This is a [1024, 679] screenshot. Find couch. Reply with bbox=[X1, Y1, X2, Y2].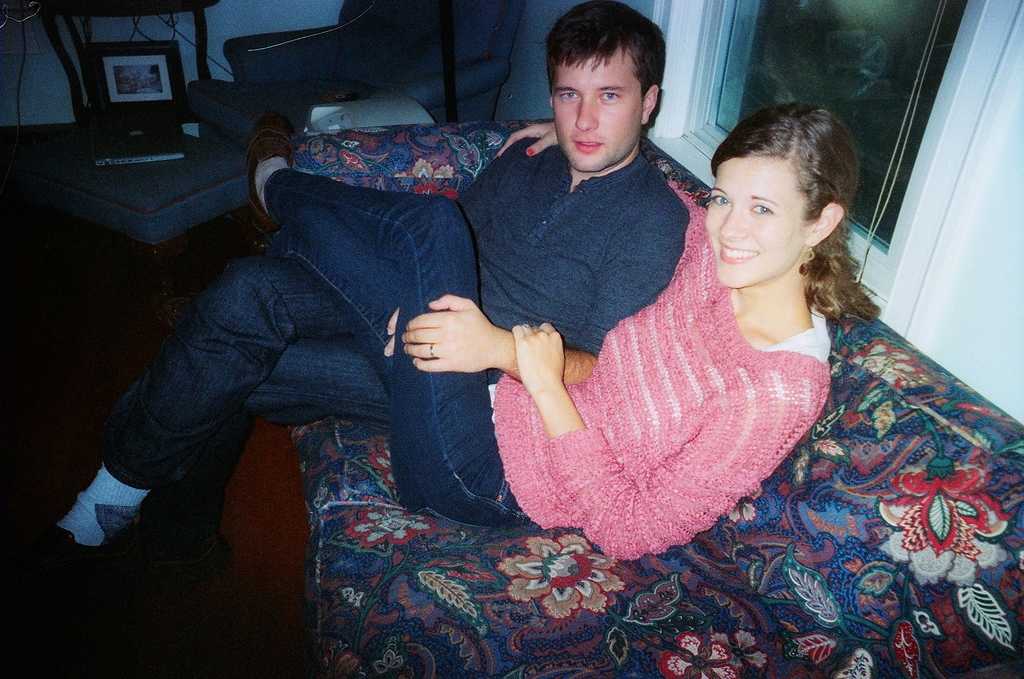
bbox=[290, 121, 1023, 678].
